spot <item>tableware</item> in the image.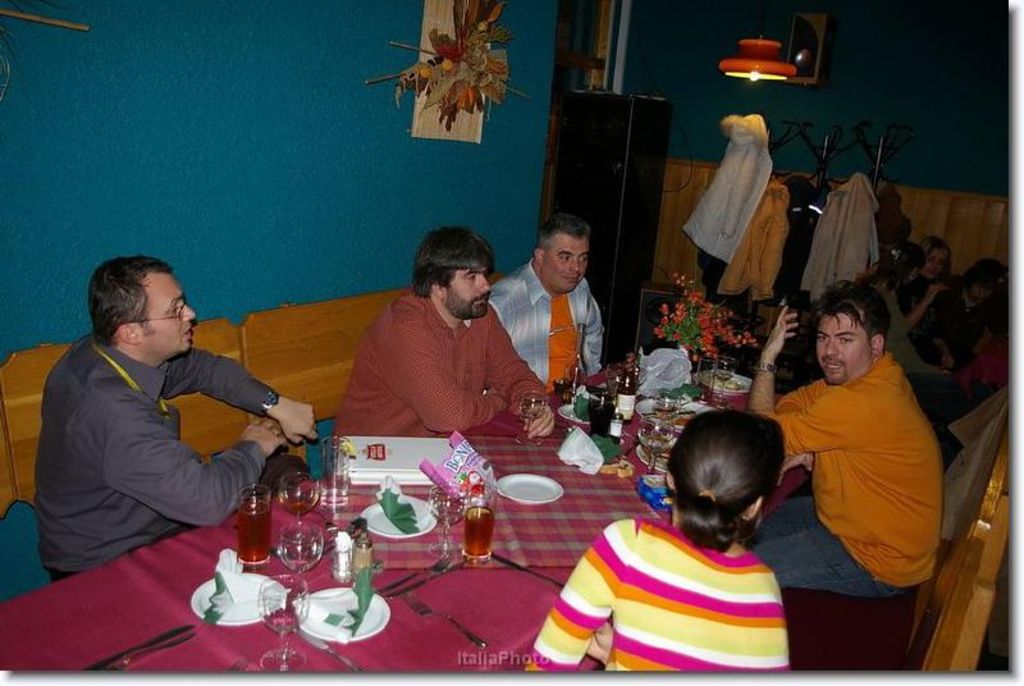
<item>tableware</item> found at (234, 481, 273, 567).
